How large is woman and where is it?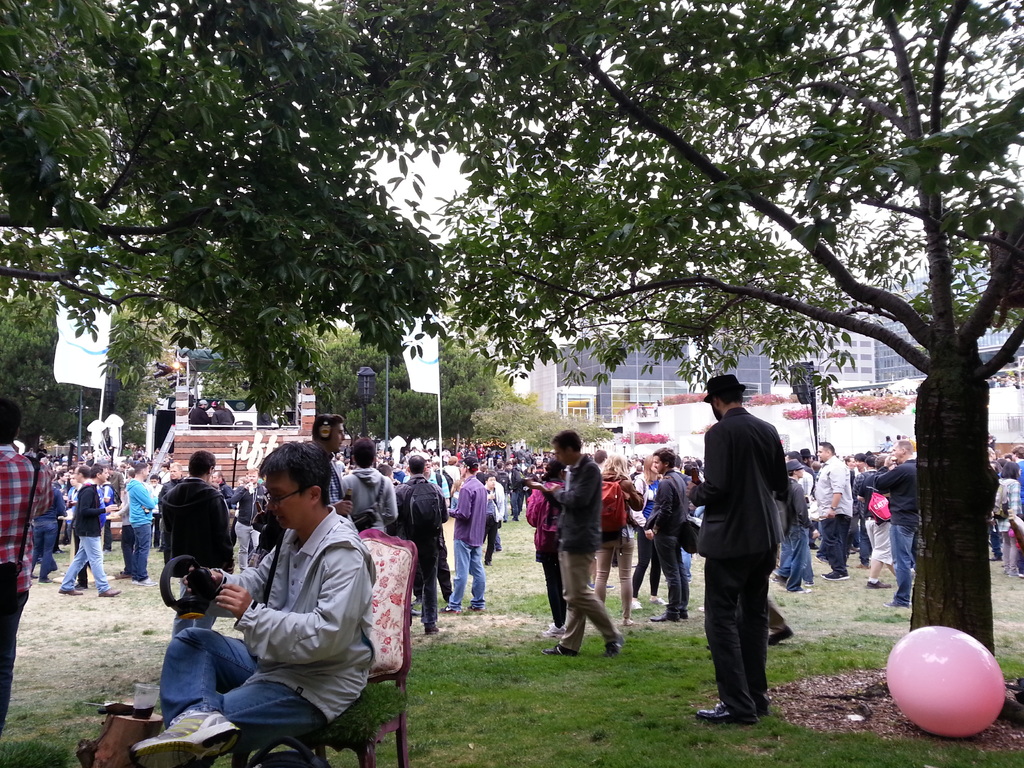
Bounding box: [504, 461, 527, 519].
